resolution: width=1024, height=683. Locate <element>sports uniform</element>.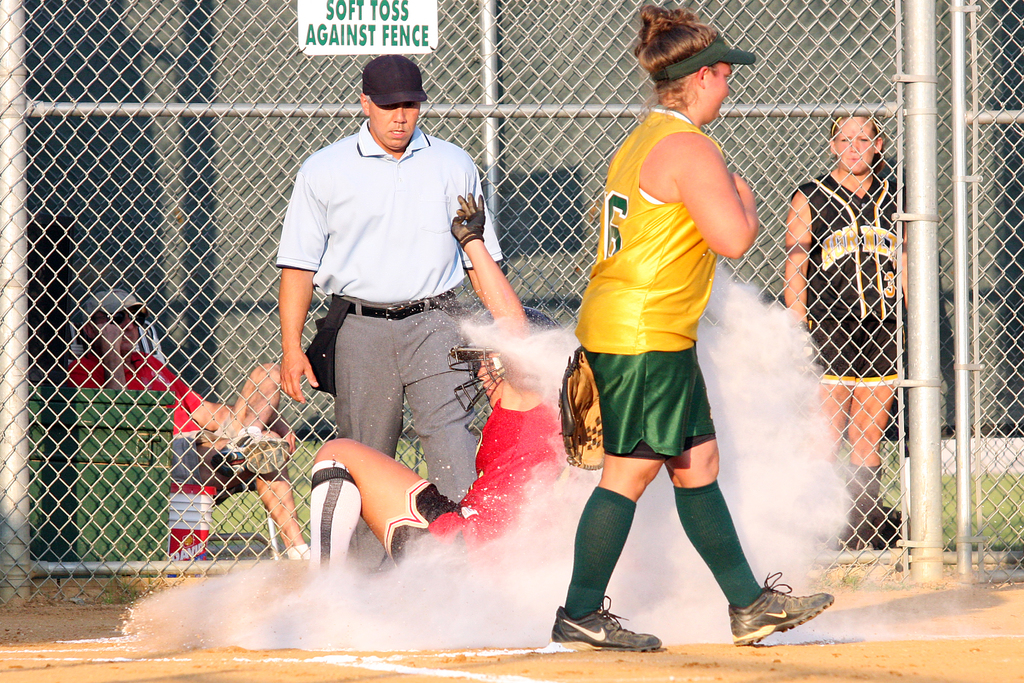
bbox=(381, 392, 571, 587).
